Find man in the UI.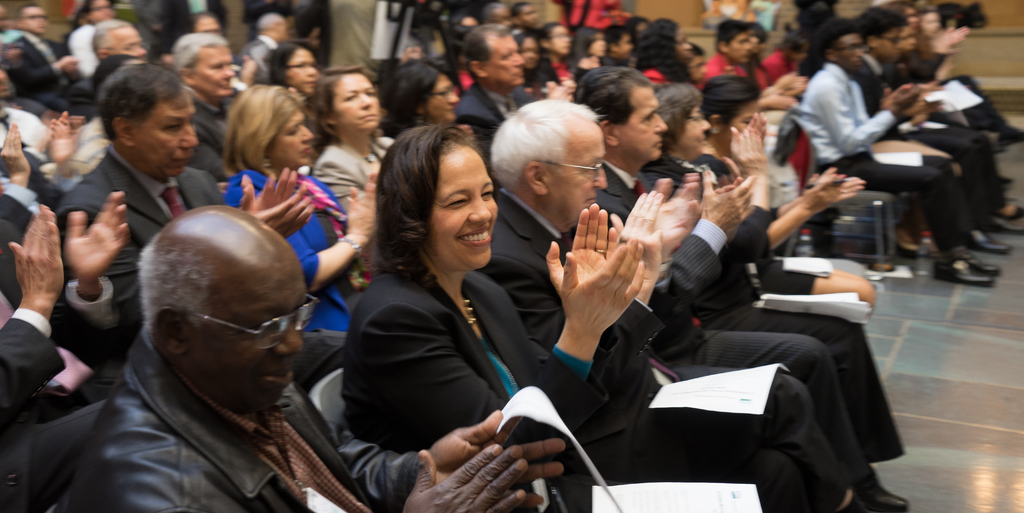
UI element at {"left": 447, "top": 26, "right": 553, "bottom": 154}.
